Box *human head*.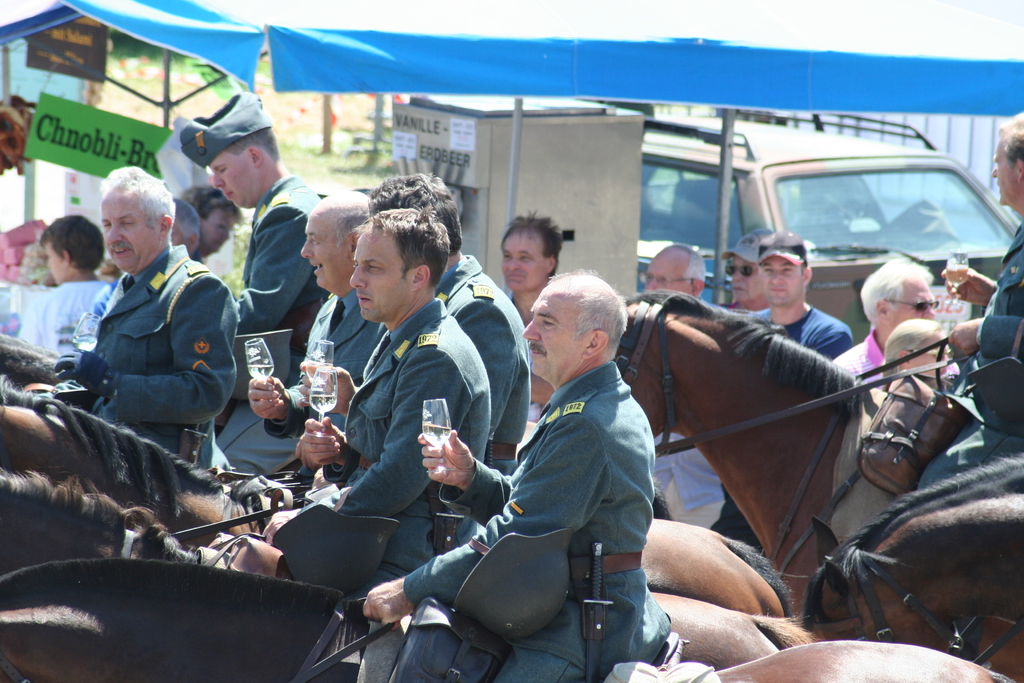
<box>499,218,557,293</box>.
